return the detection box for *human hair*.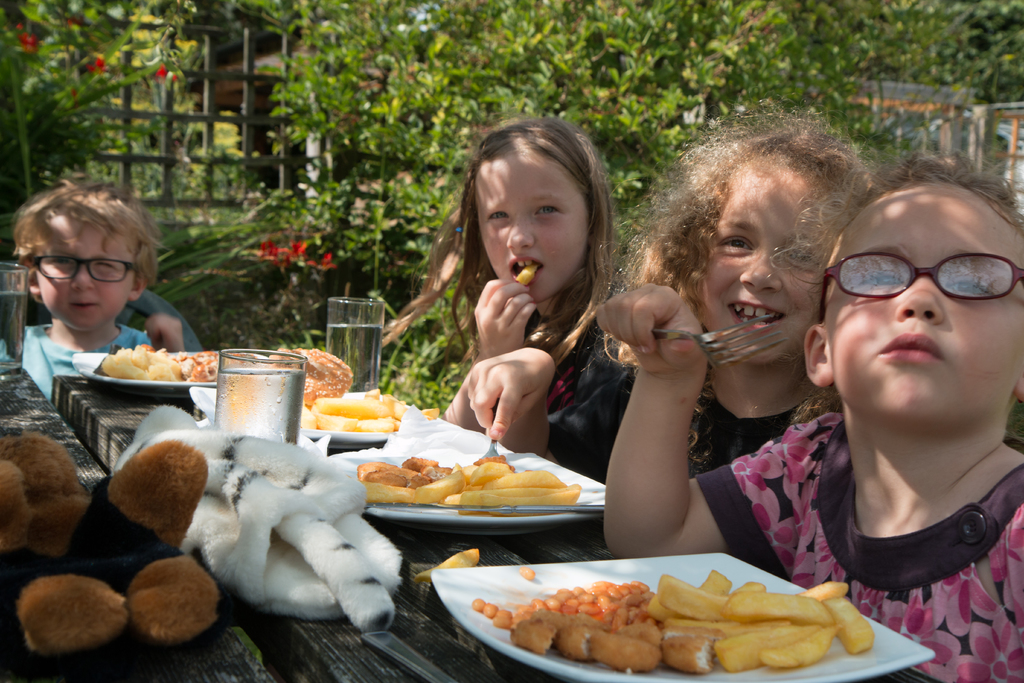
box=[383, 110, 617, 373].
